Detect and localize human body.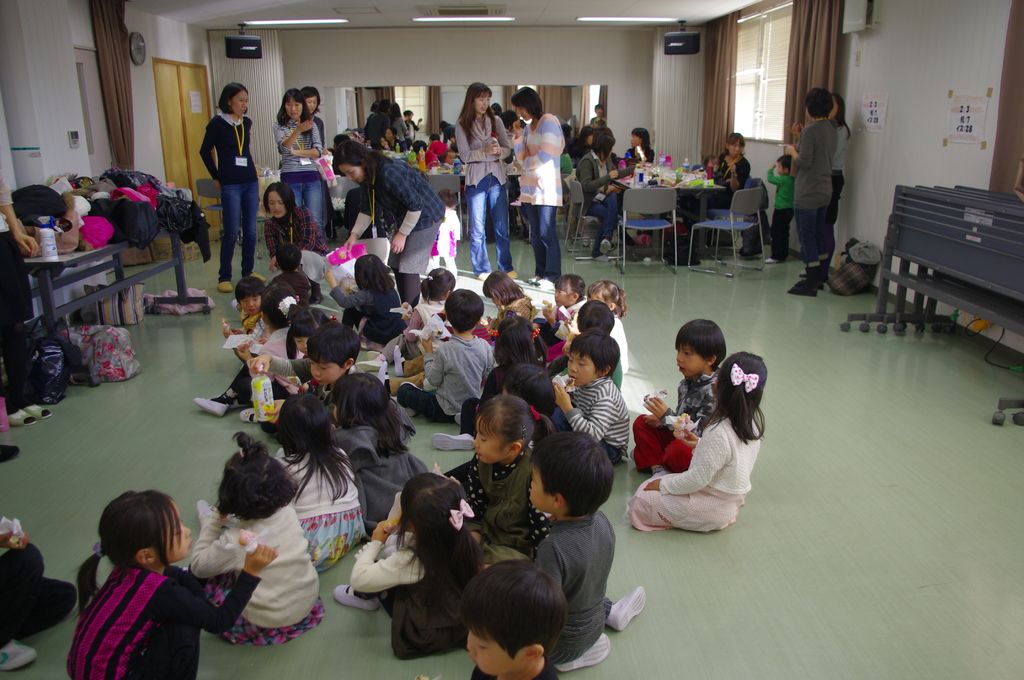
Localized at (824,91,850,265).
